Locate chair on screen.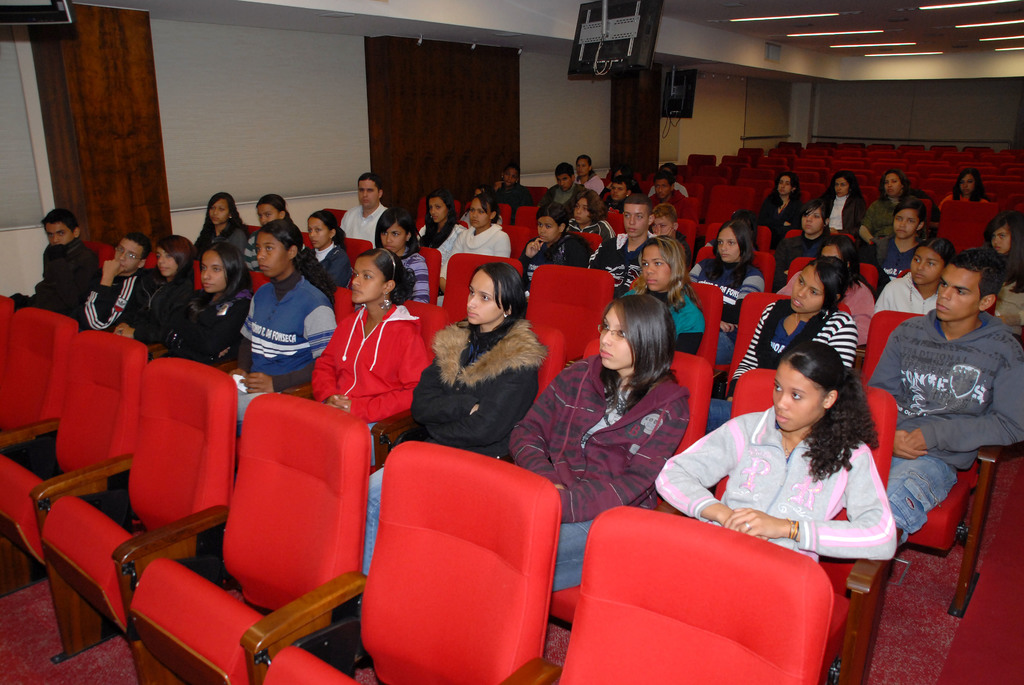
On screen at {"left": 419, "top": 248, "right": 444, "bottom": 305}.
